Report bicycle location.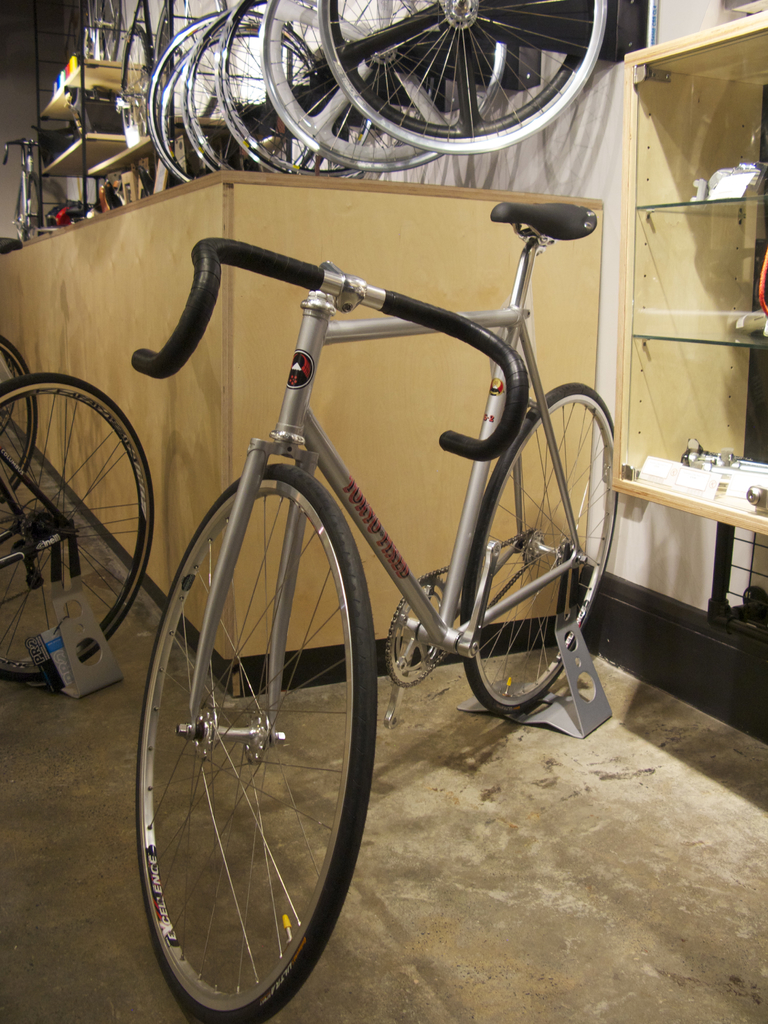
Report: bbox=(0, 136, 43, 247).
